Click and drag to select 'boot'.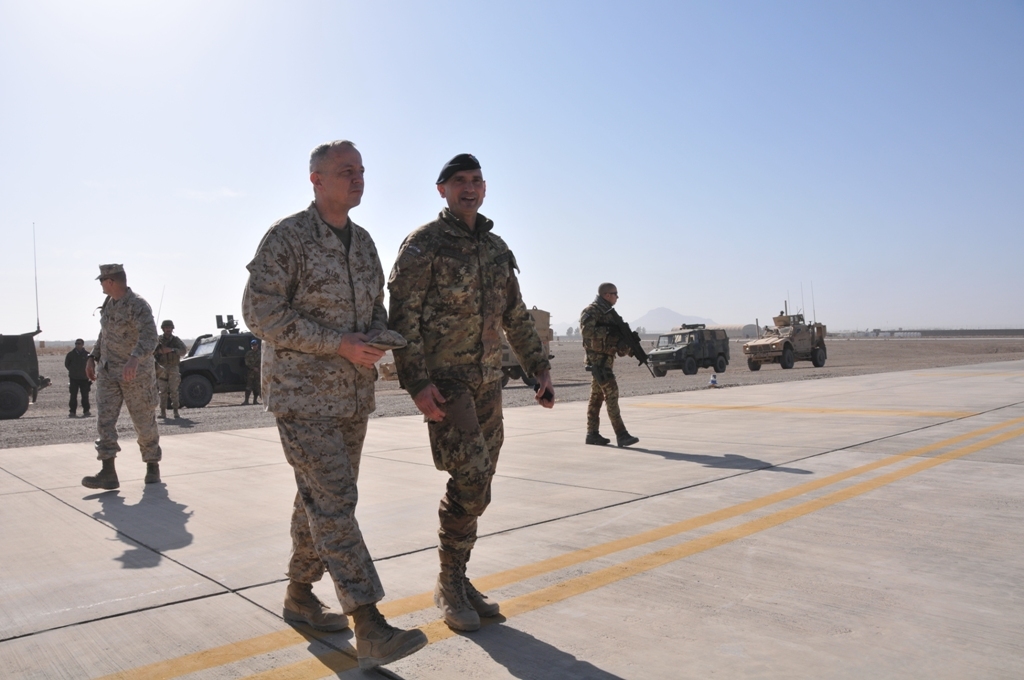
Selection: (left=432, top=544, right=481, bottom=631).
